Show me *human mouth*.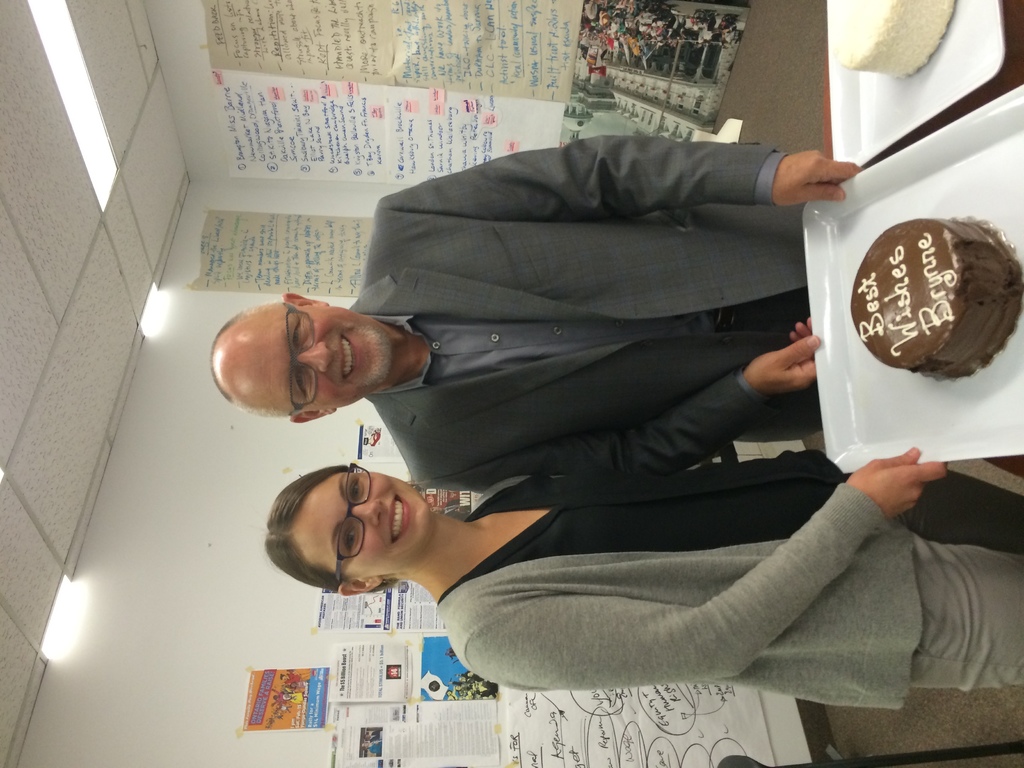
*human mouth* is here: {"x1": 388, "y1": 497, "x2": 408, "y2": 545}.
